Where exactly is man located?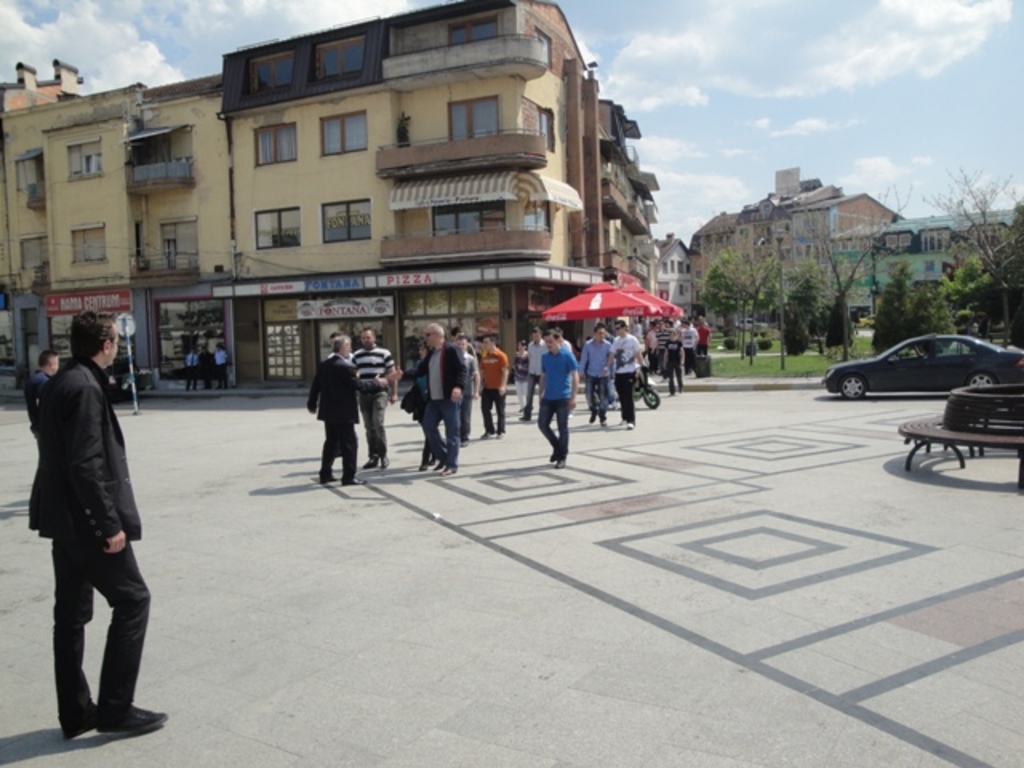
Its bounding box is x1=24, y1=310, x2=174, y2=733.
